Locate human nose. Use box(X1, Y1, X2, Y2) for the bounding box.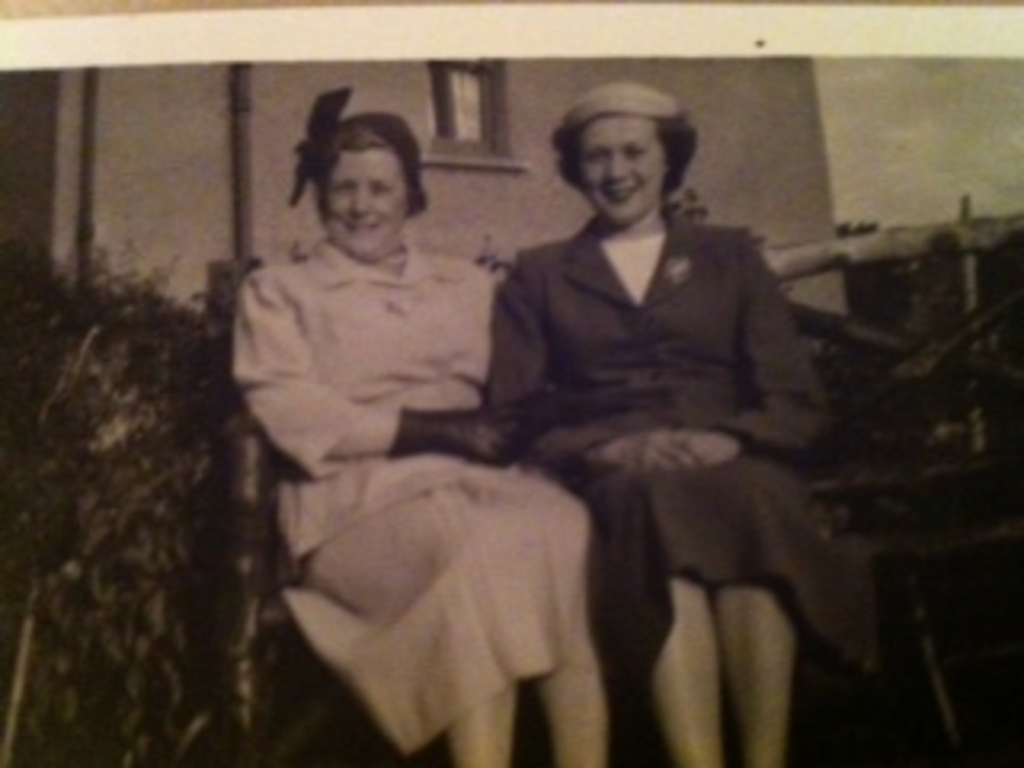
box(342, 189, 368, 218).
